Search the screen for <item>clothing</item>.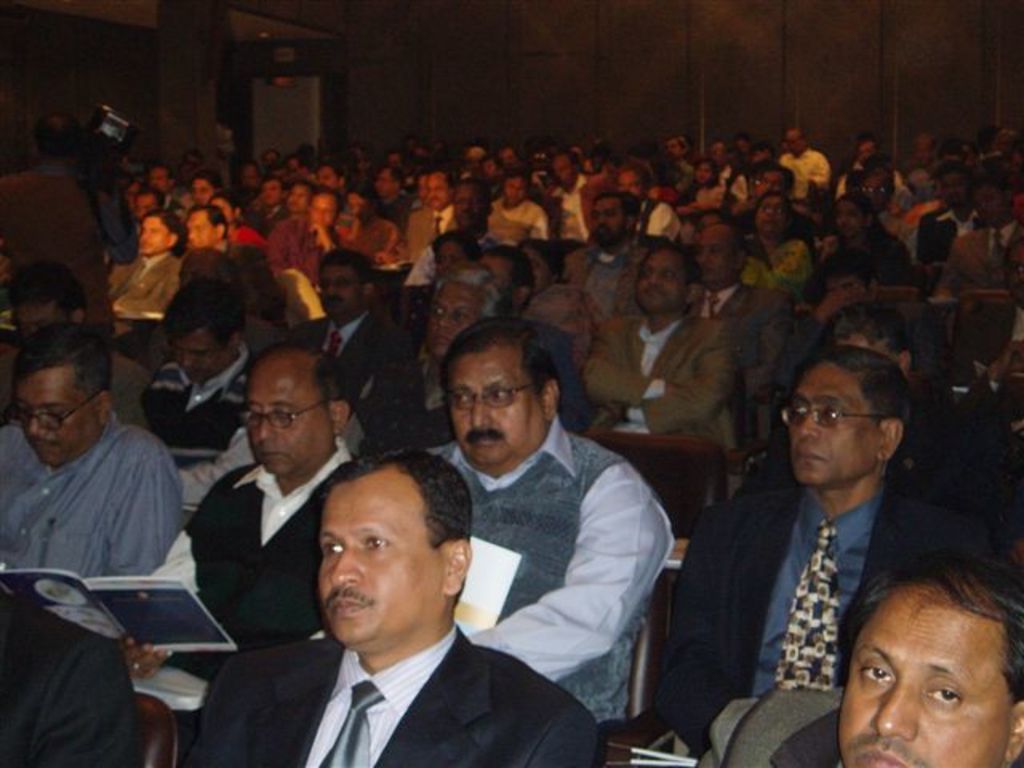
Found at (773, 144, 837, 205).
